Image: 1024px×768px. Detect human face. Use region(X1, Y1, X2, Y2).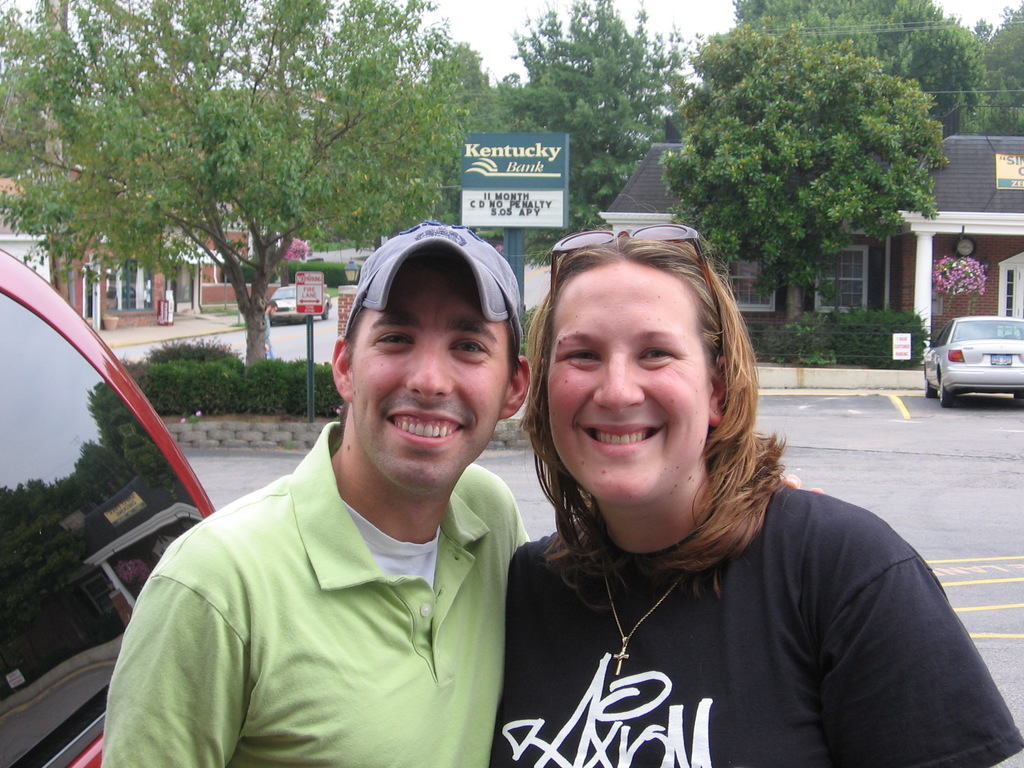
region(351, 268, 505, 493).
